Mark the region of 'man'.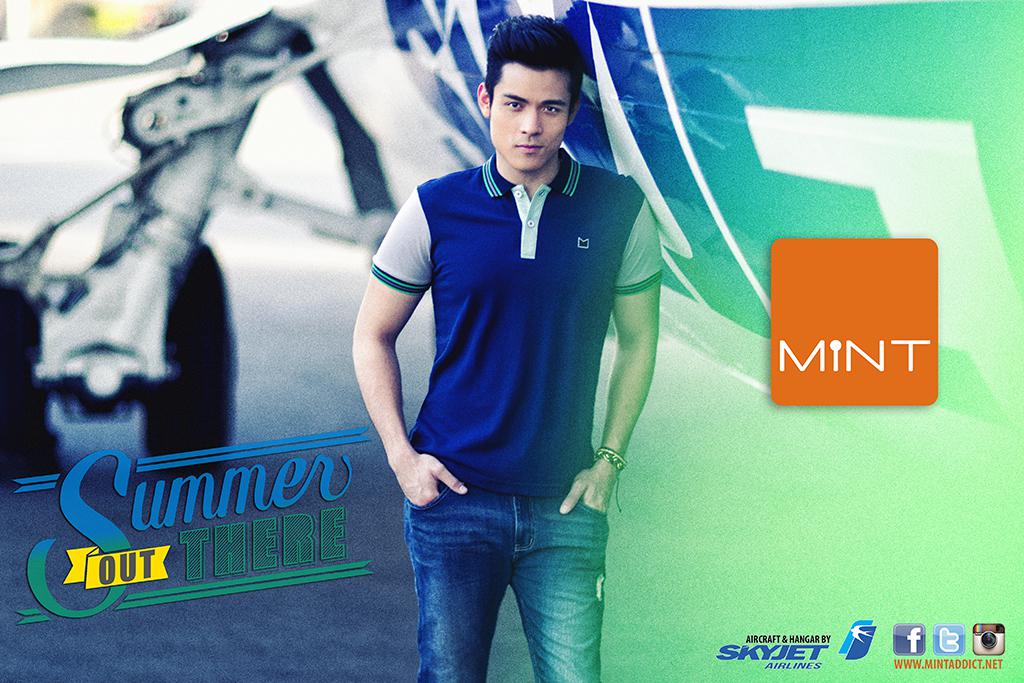
Region: [351,21,671,675].
